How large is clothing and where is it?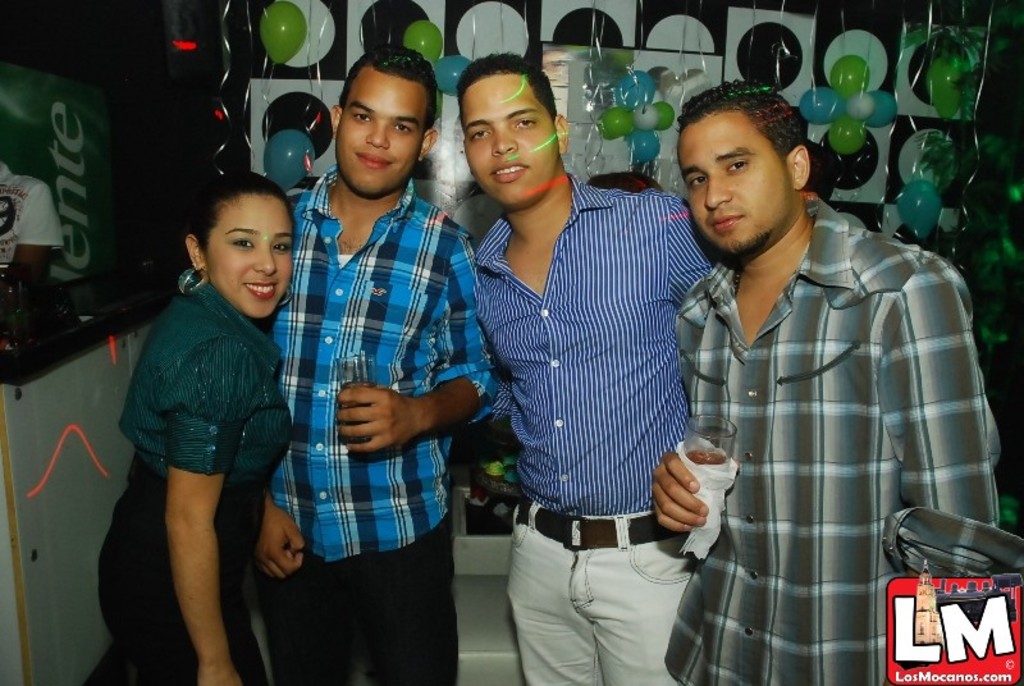
Bounding box: detection(671, 202, 1012, 685).
